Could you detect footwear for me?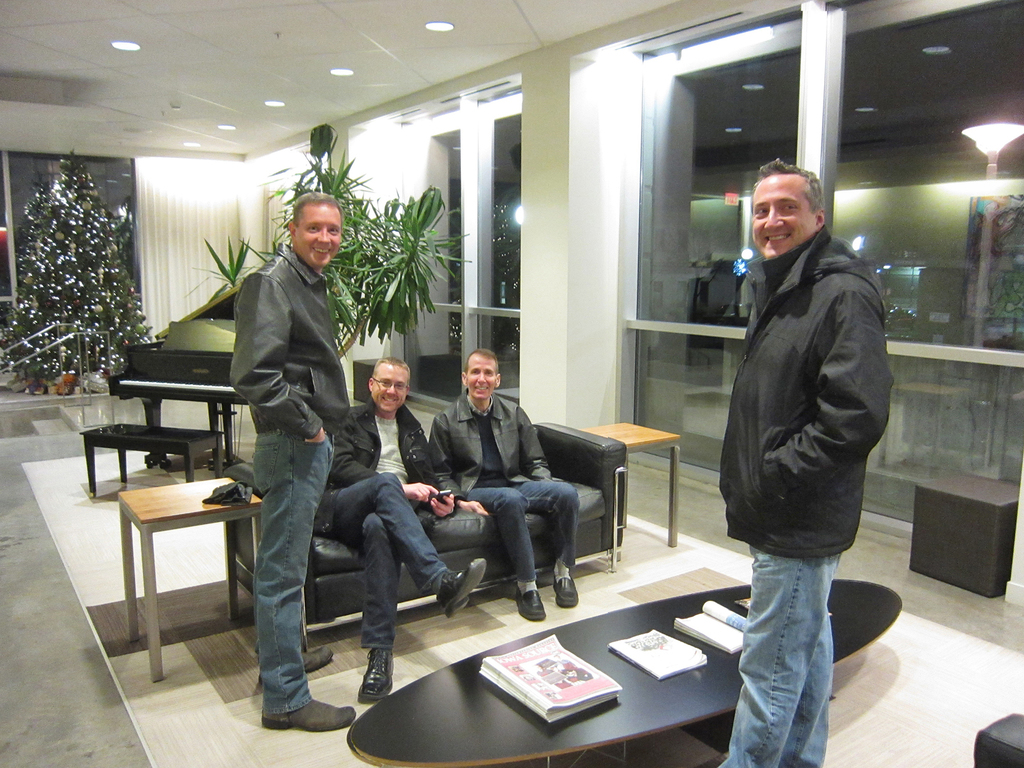
Detection result: bbox(260, 640, 332, 682).
